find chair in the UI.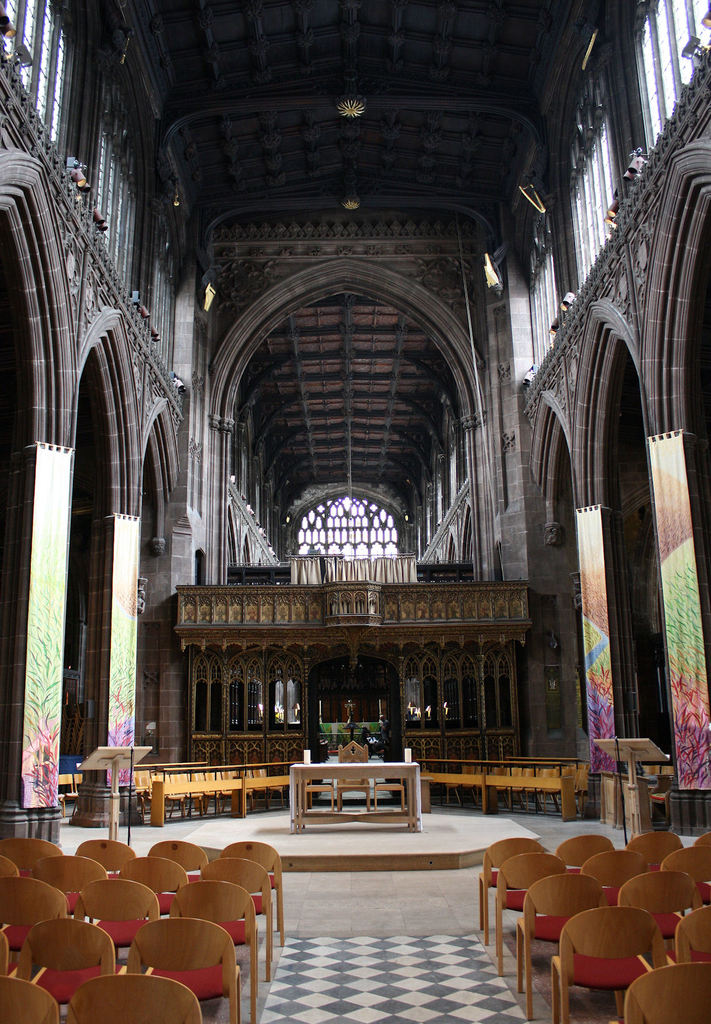
UI element at region(0, 931, 13, 979).
